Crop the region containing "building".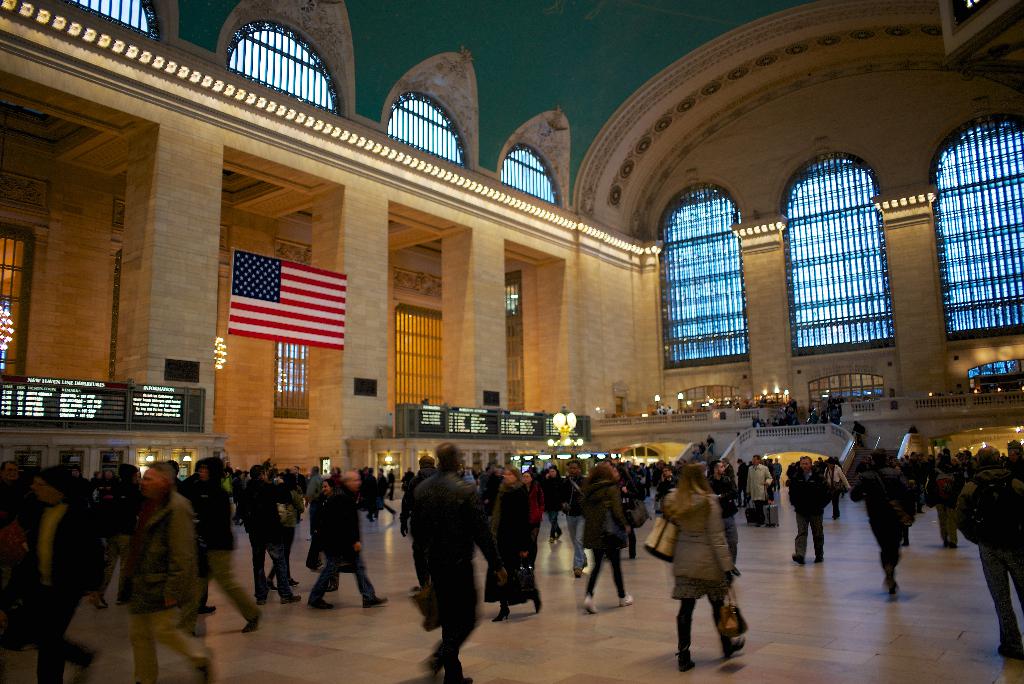
Crop region: (x1=0, y1=0, x2=1023, y2=683).
